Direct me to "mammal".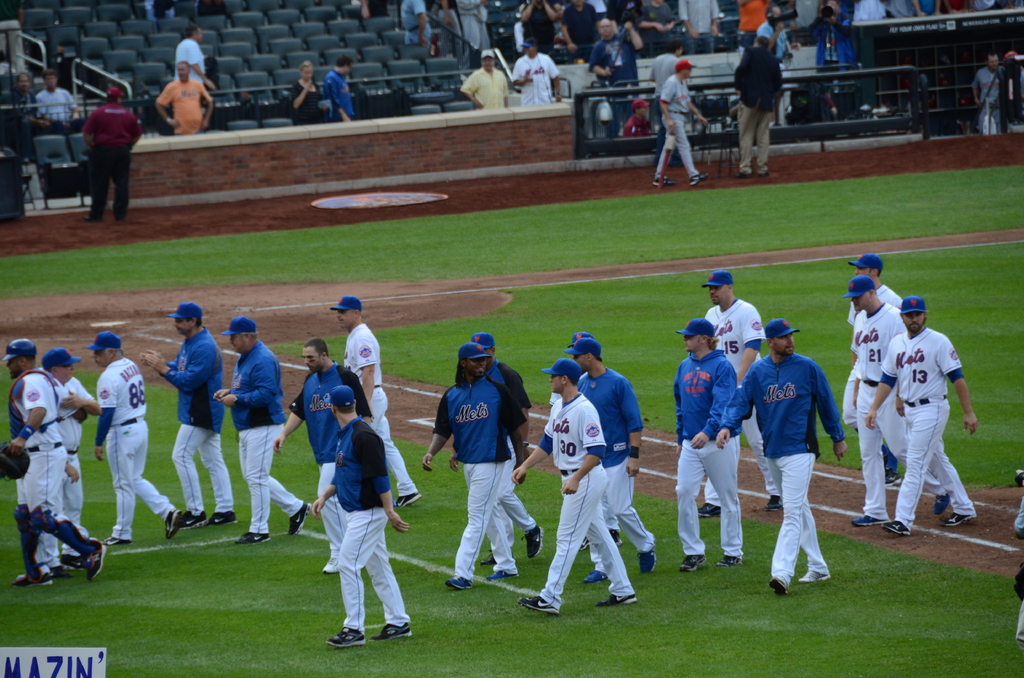
Direction: bbox=(652, 56, 707, 183).
